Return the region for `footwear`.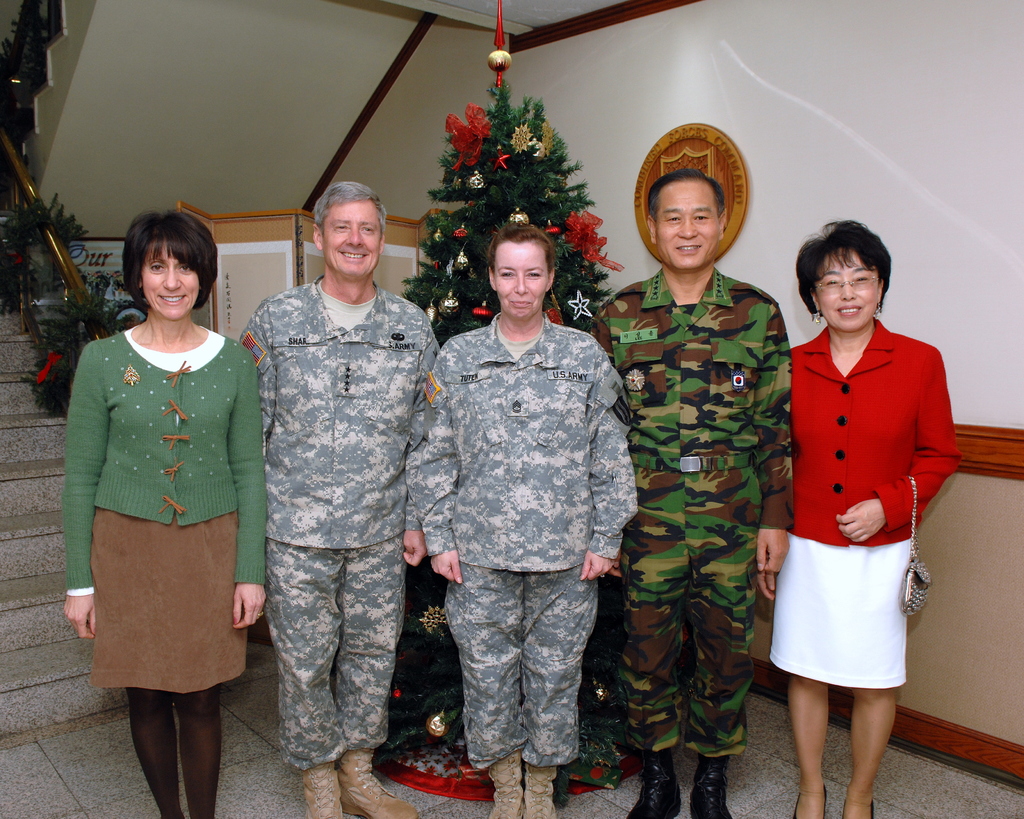
bbox(692, 754, 736, 818).
